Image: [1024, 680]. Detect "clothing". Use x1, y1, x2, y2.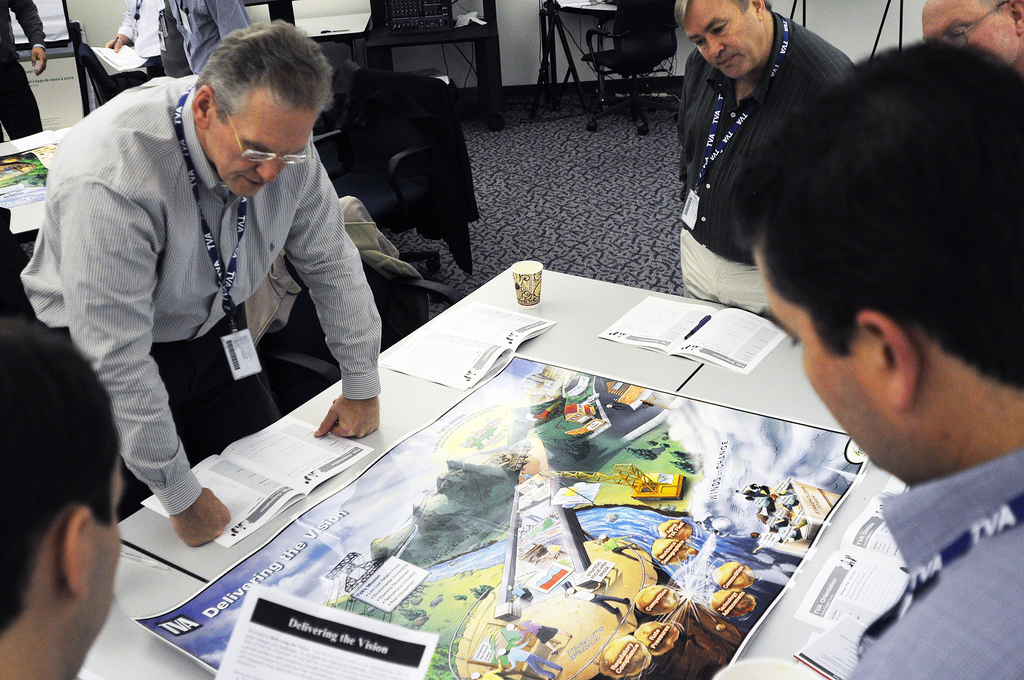
157, 0, 250, 79.
